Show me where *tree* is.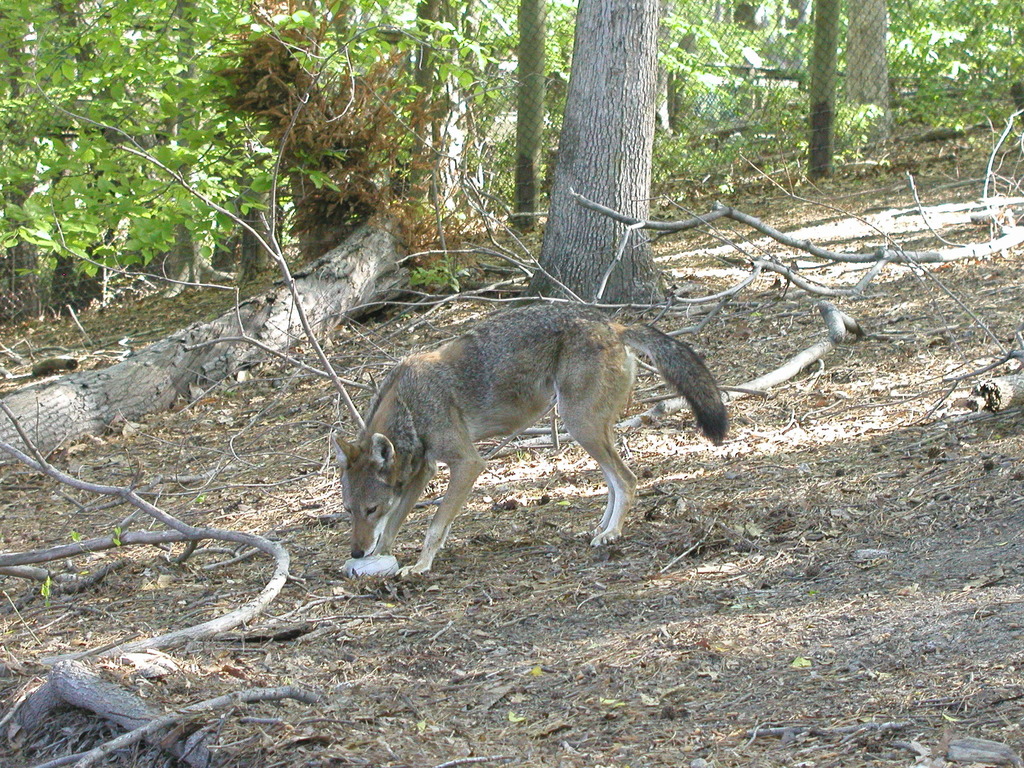
*tree* is at detection(828, 0, 920, 123).
